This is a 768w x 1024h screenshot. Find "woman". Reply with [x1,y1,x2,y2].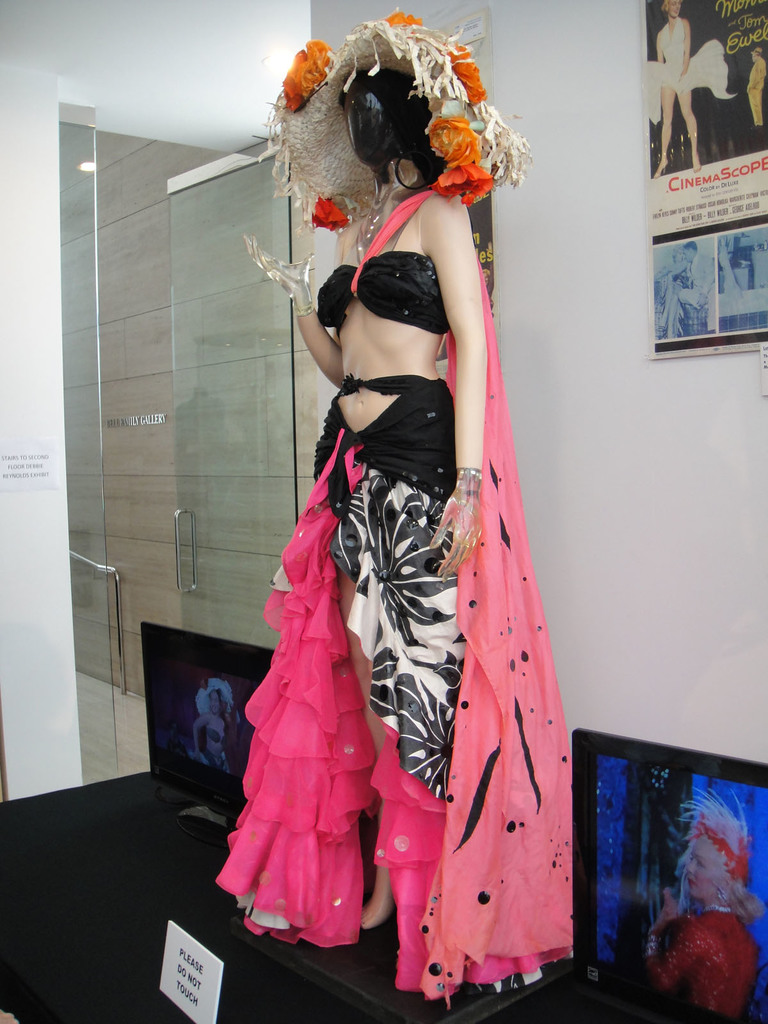
[221,56,586,1008].
